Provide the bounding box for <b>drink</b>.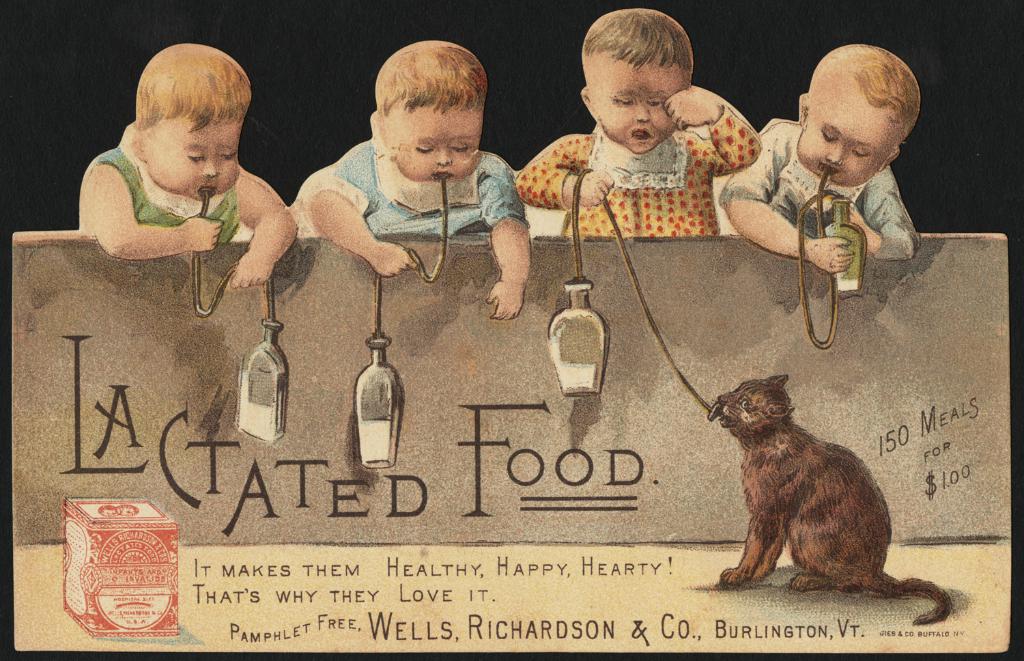
244,320,289,445.
